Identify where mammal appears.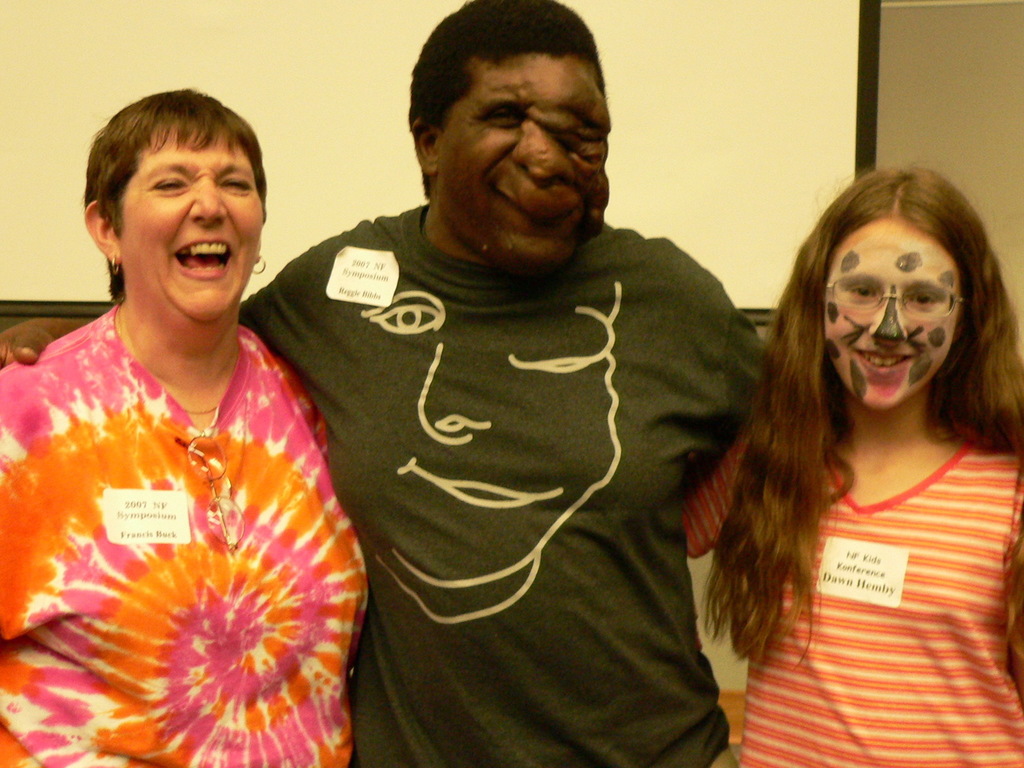
Appears at select_region(0, 1, 774, 767).
